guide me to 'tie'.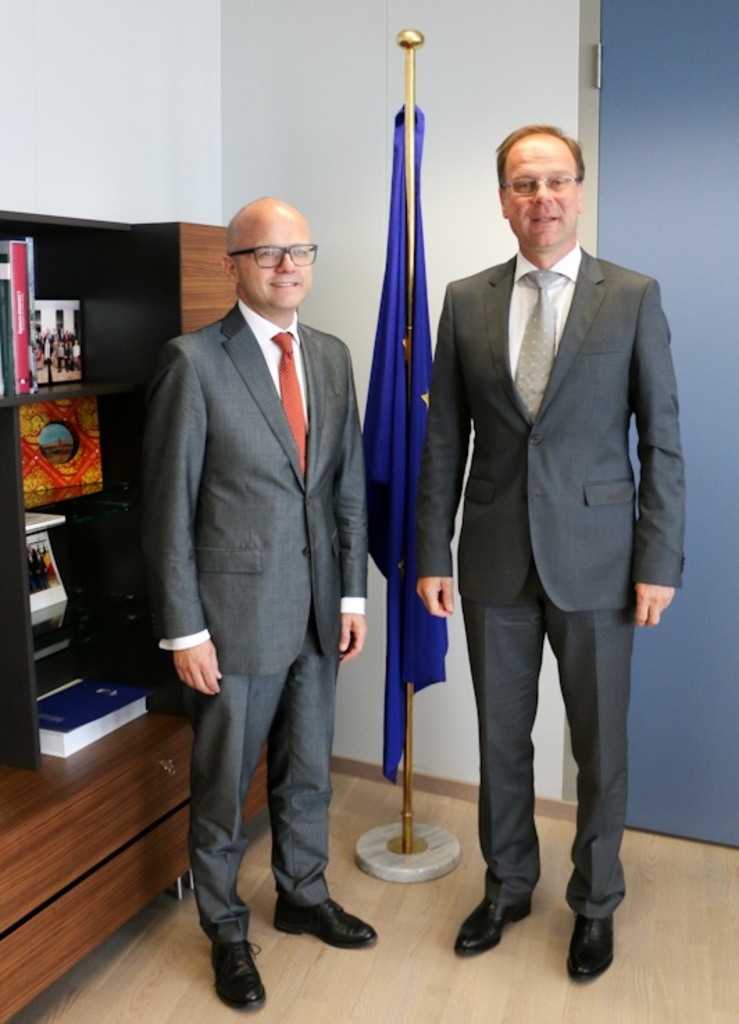
Guidance: select_region(271, 332, 308, 478).
